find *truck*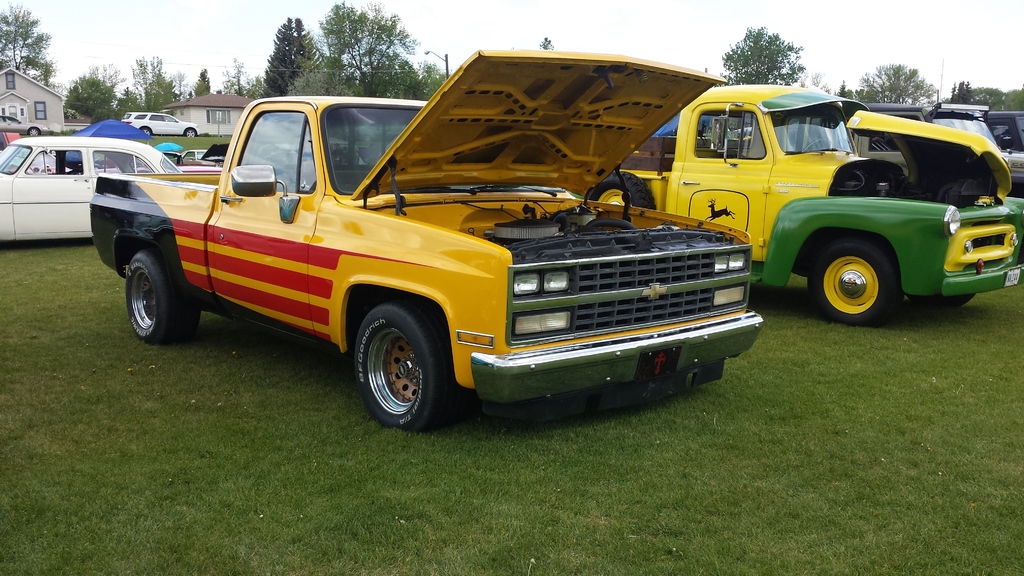
detection(588, 87, 1023, 324)
